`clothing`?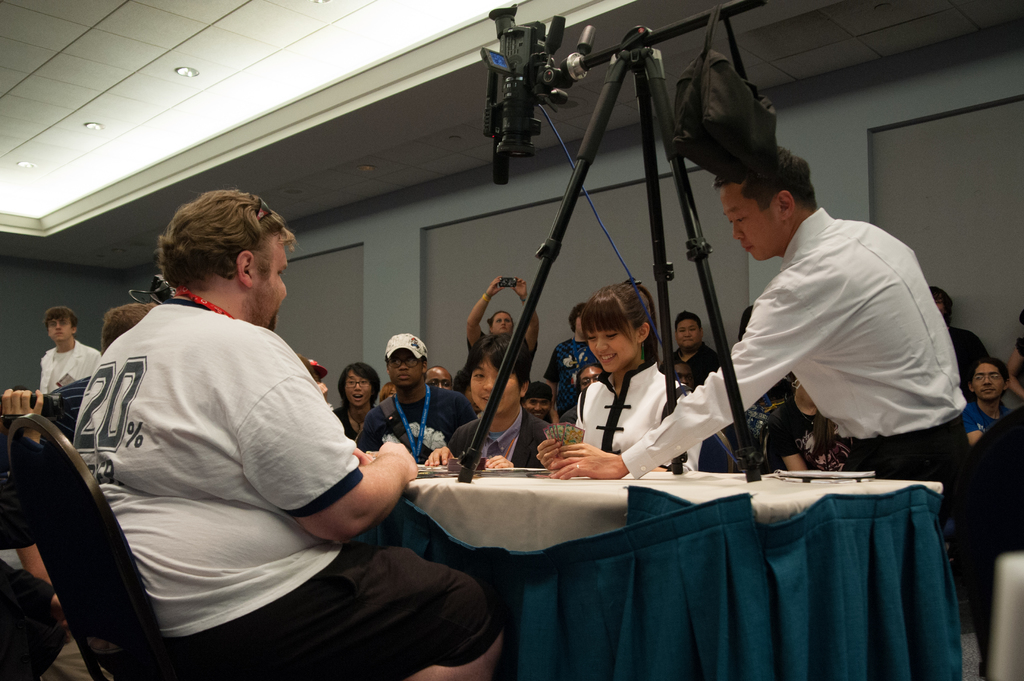
(left=939, top=296, right=999, bottom=376)
